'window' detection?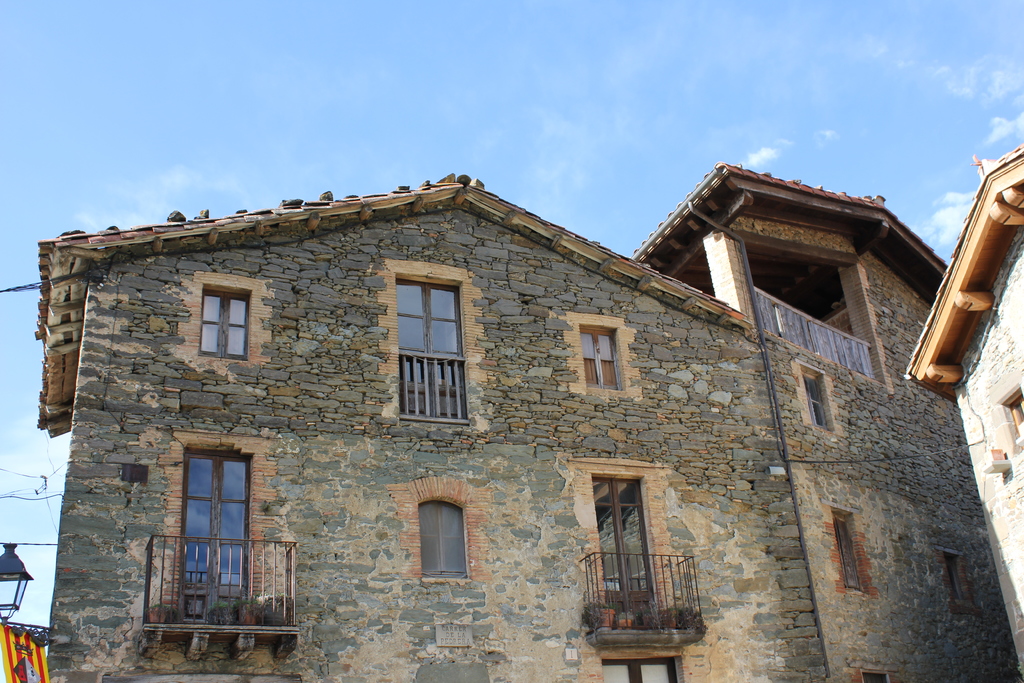
bbox=[207, 294, 246, 348]
